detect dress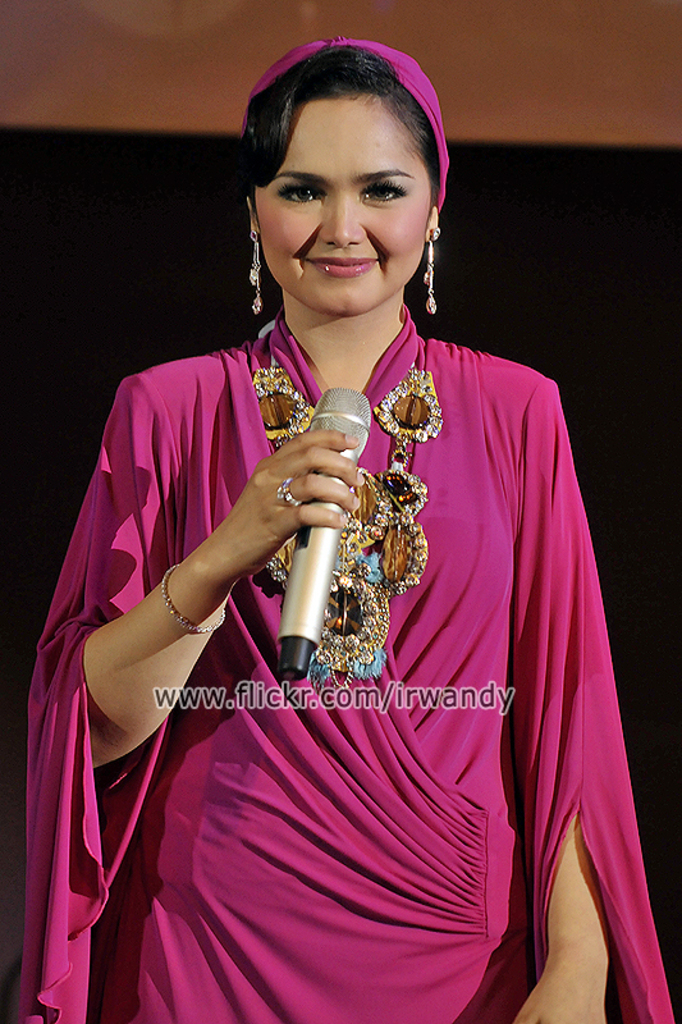
0,311,679,1023
